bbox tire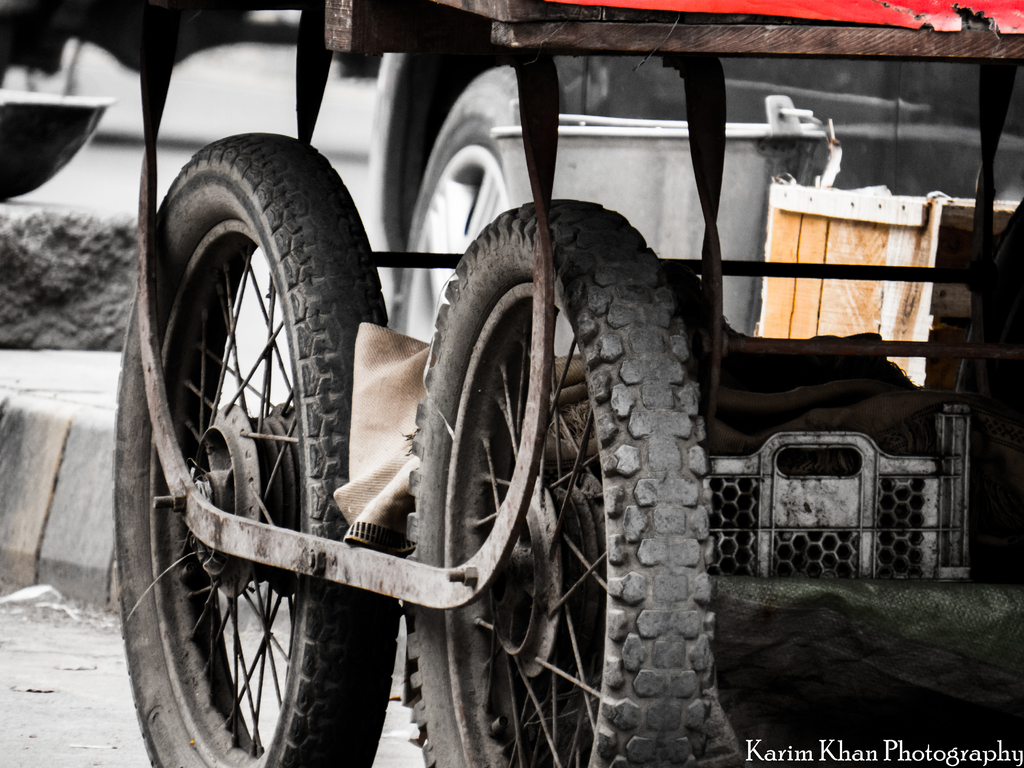
select_region(401, 66, 769, 344)
